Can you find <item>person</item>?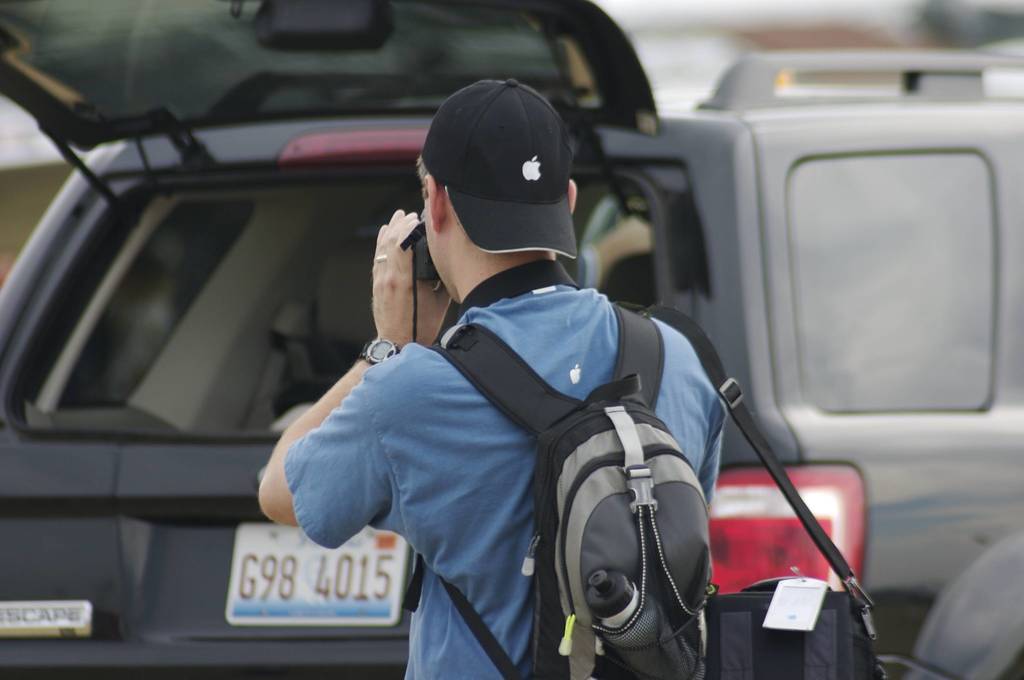
Yes, bounding box: x1=260 y1=74 x2=726 y2=679.
